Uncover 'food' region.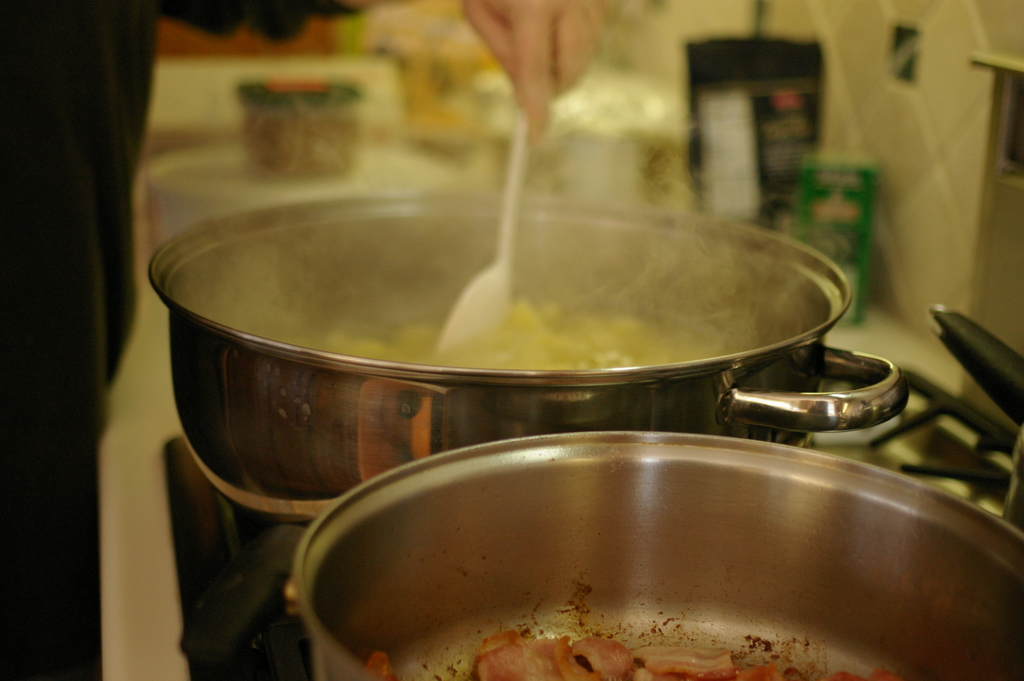
Uncovered: bbox=(375, 627, 891, 679).
